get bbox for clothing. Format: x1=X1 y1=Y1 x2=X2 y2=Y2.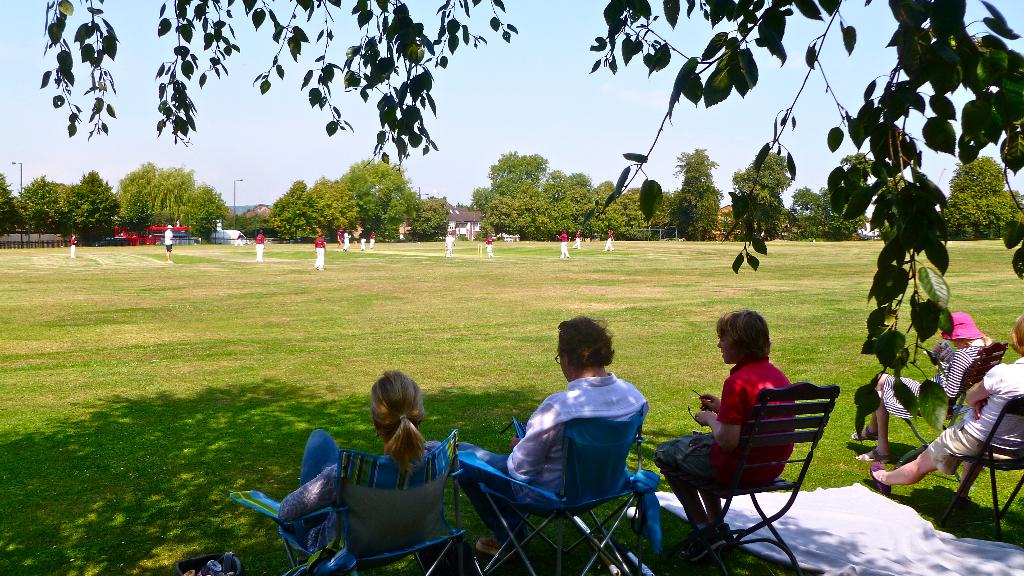
x1=274 y1=426 x2=461 y2=572.
